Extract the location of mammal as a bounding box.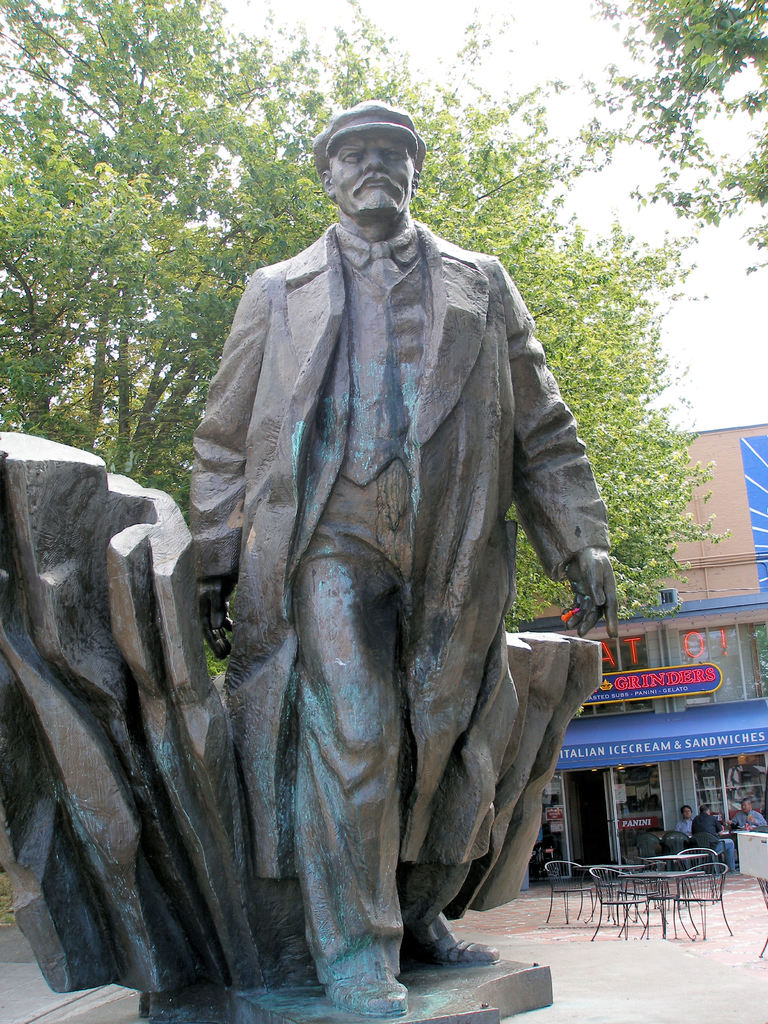
(693,803,740,876).
